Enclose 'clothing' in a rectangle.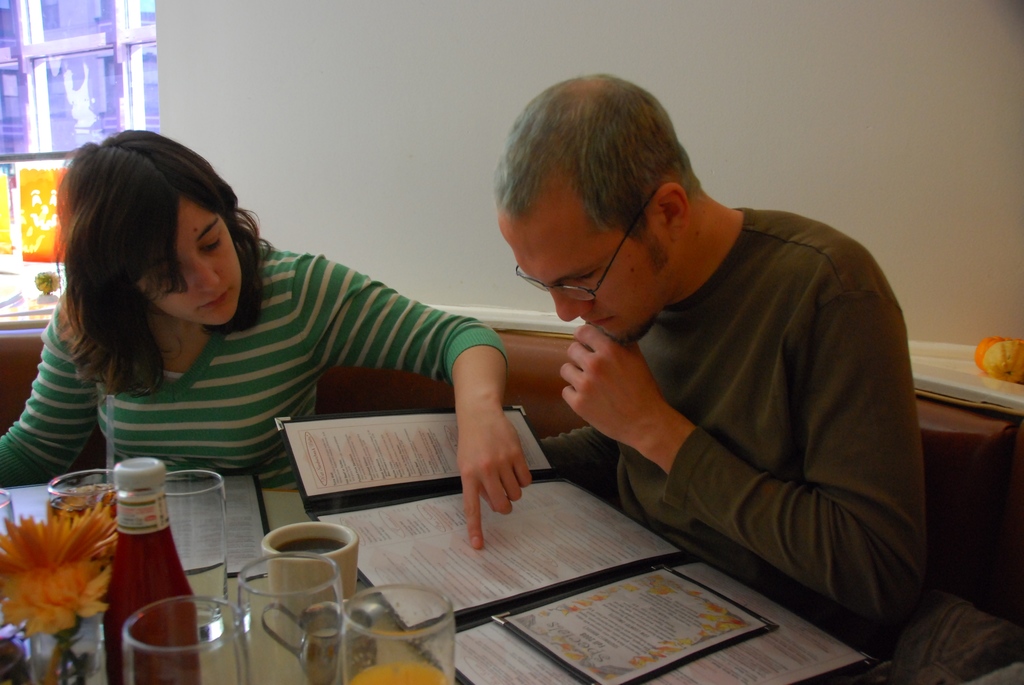
BBox(528, 189, 925, 643).
